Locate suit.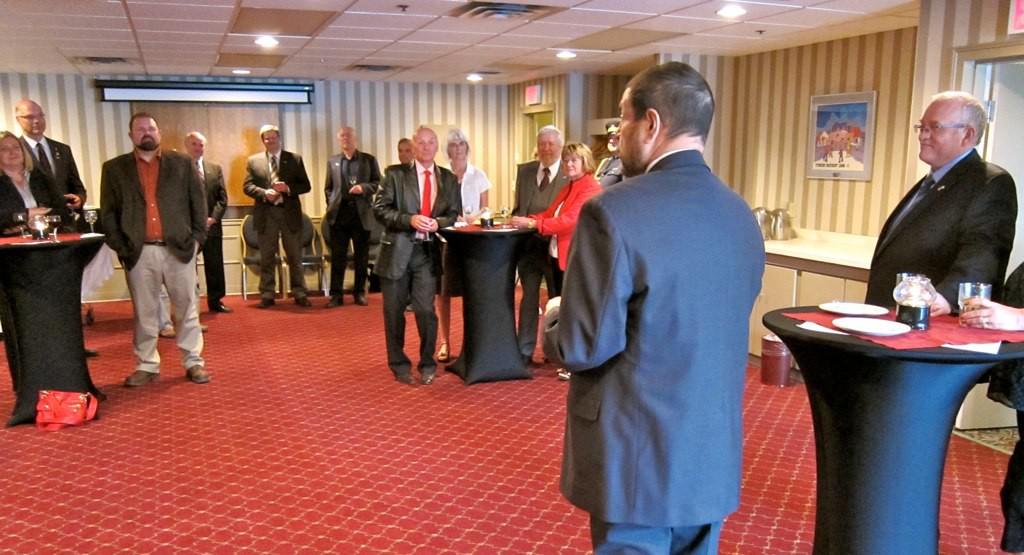
Bounding box: <bbox>25, 133, 89, 206</bbox>.
